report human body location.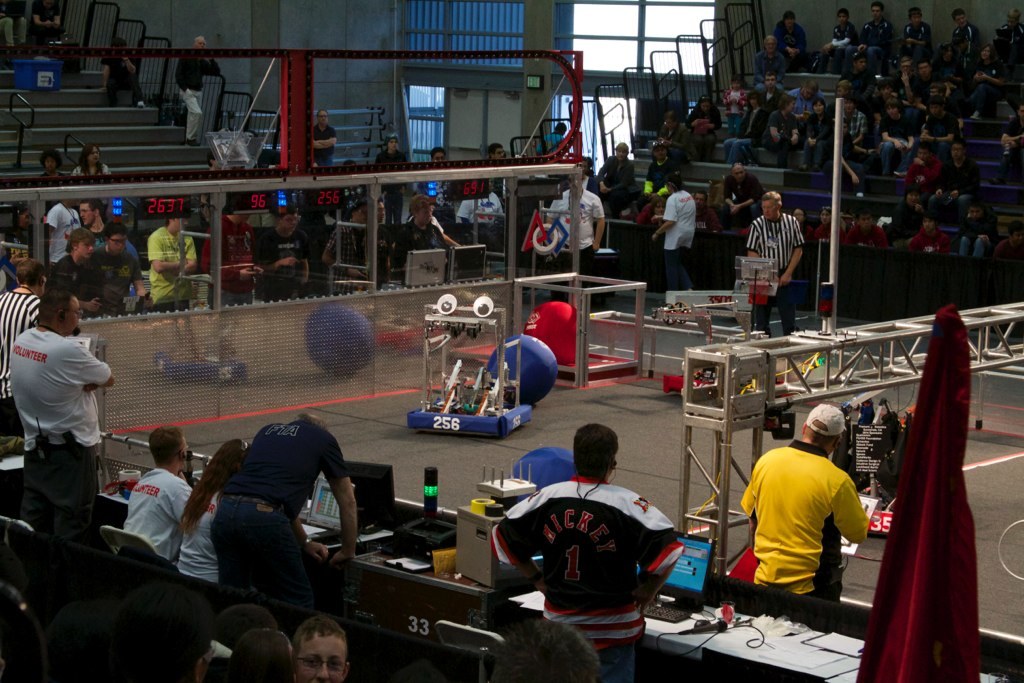
Report: 805/99/831/174.
